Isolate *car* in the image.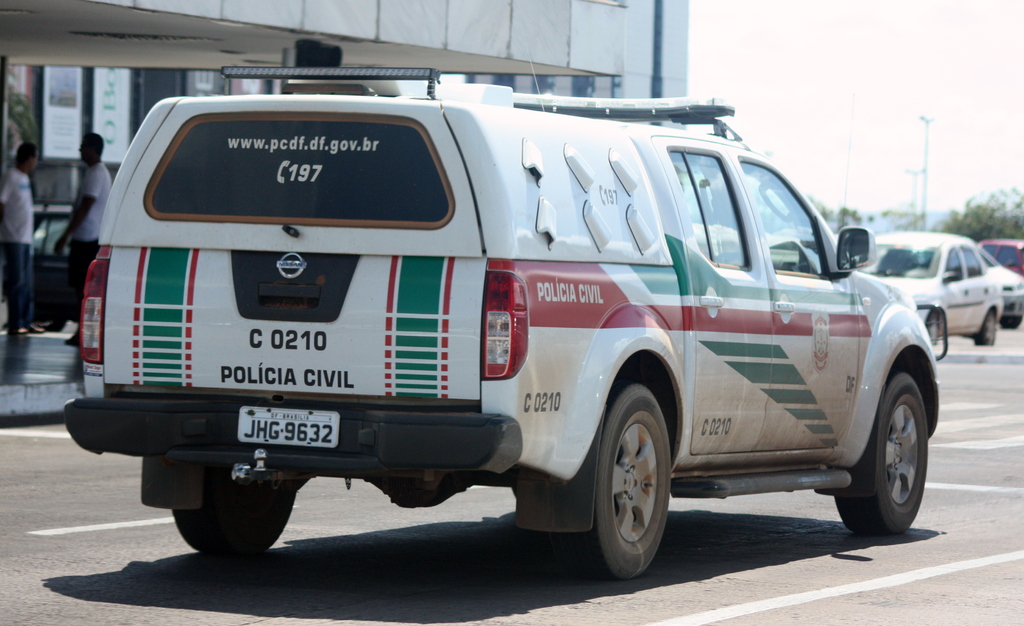
Isolated region: [46, 74, 973, 594].
